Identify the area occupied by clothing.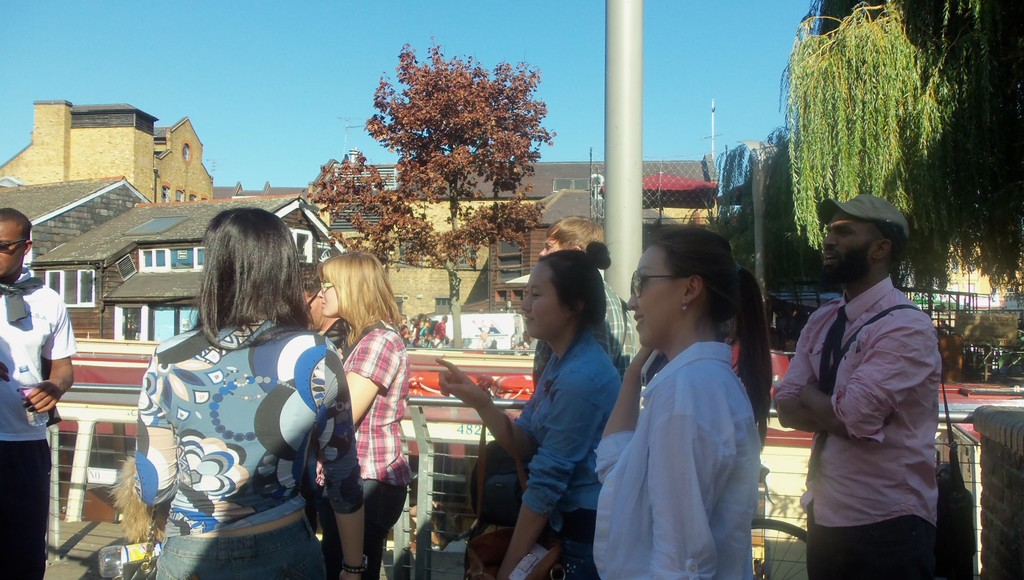
Area: [x1=538, y1=284, x2=643, y2=401].
